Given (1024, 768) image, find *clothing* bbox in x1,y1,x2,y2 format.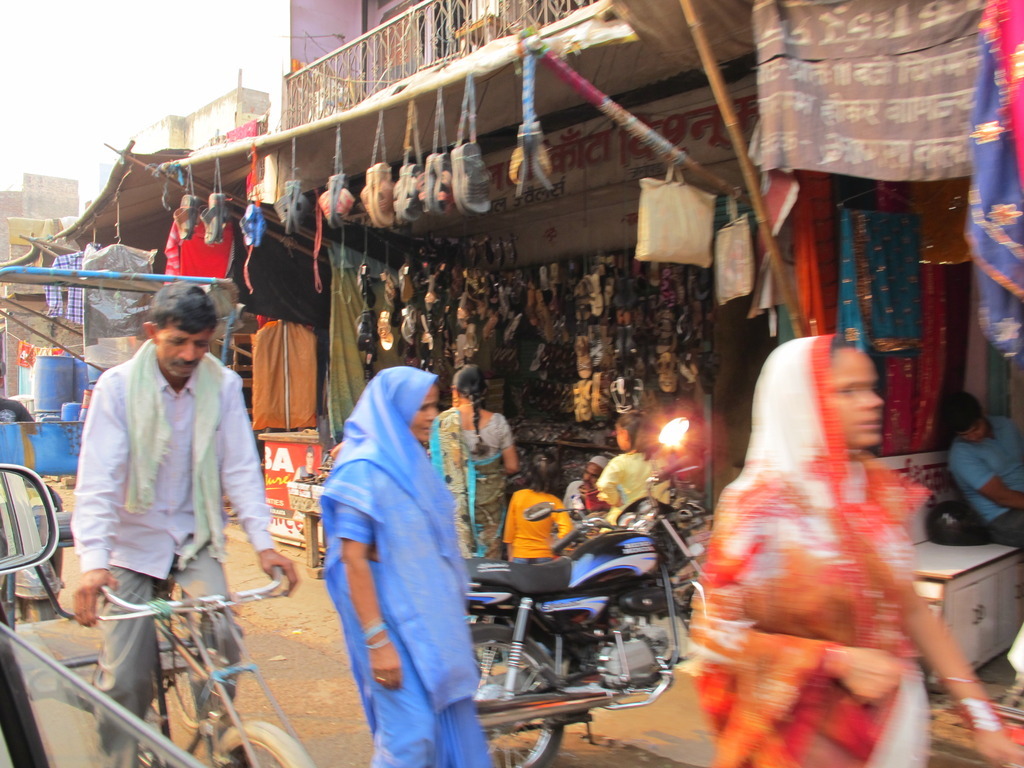
425,408,514,560.
